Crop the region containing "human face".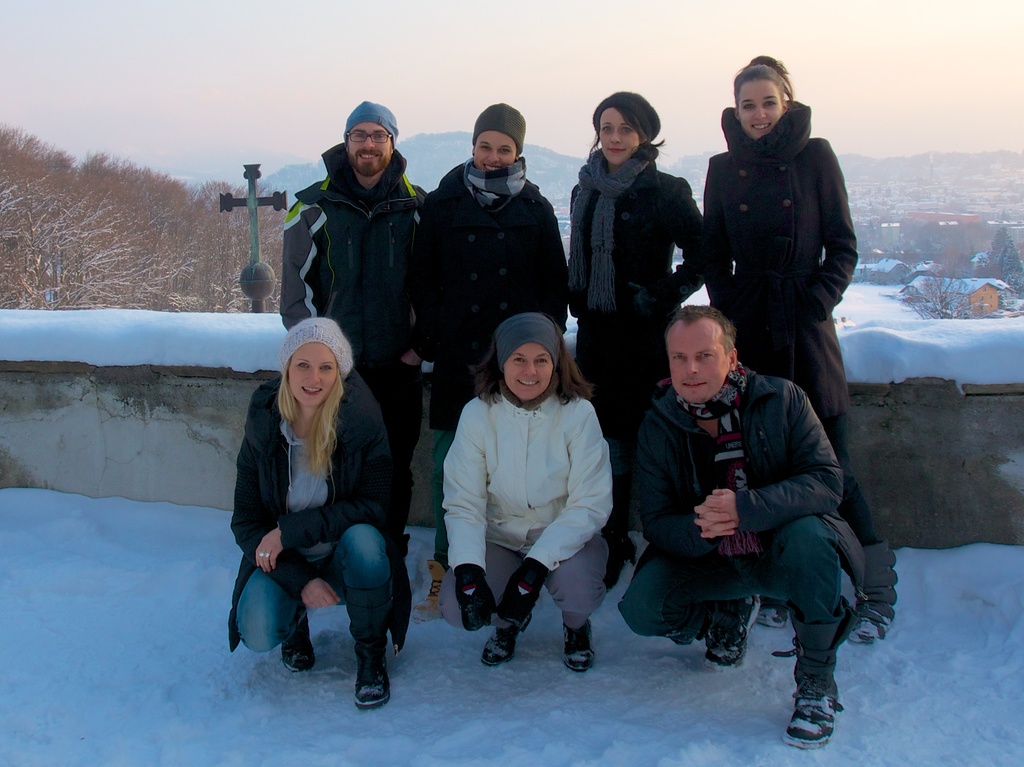
Crop region: 666,323,729,403.
